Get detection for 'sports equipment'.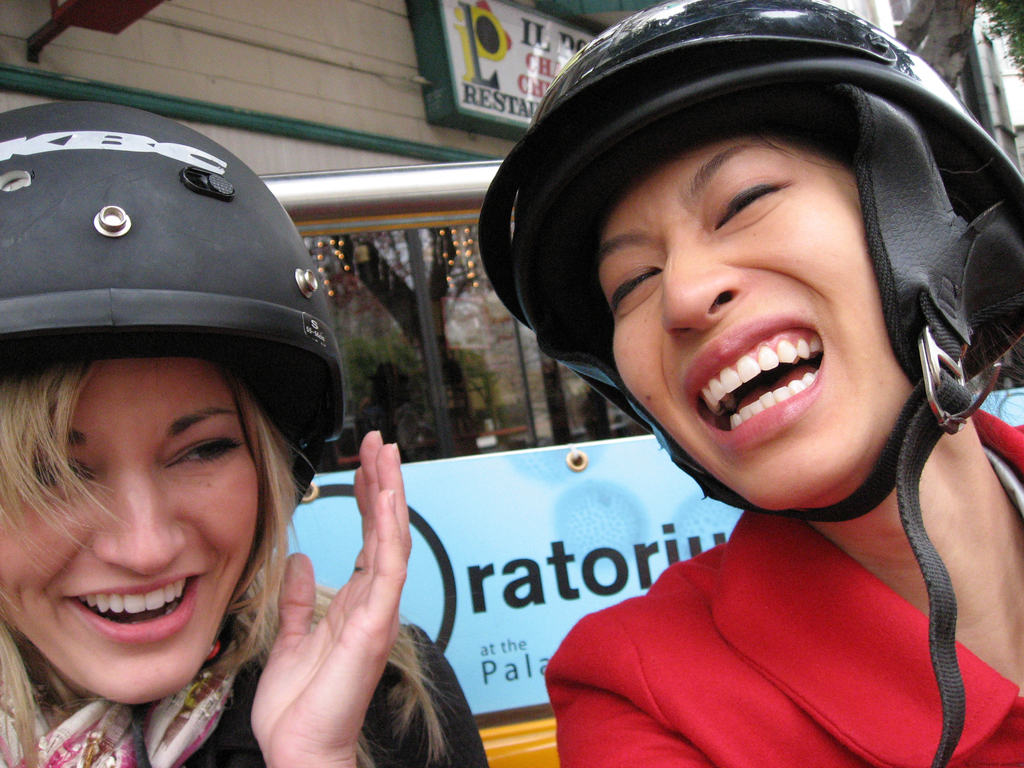
Detection: select_region(473, 0, 1023, 767).
